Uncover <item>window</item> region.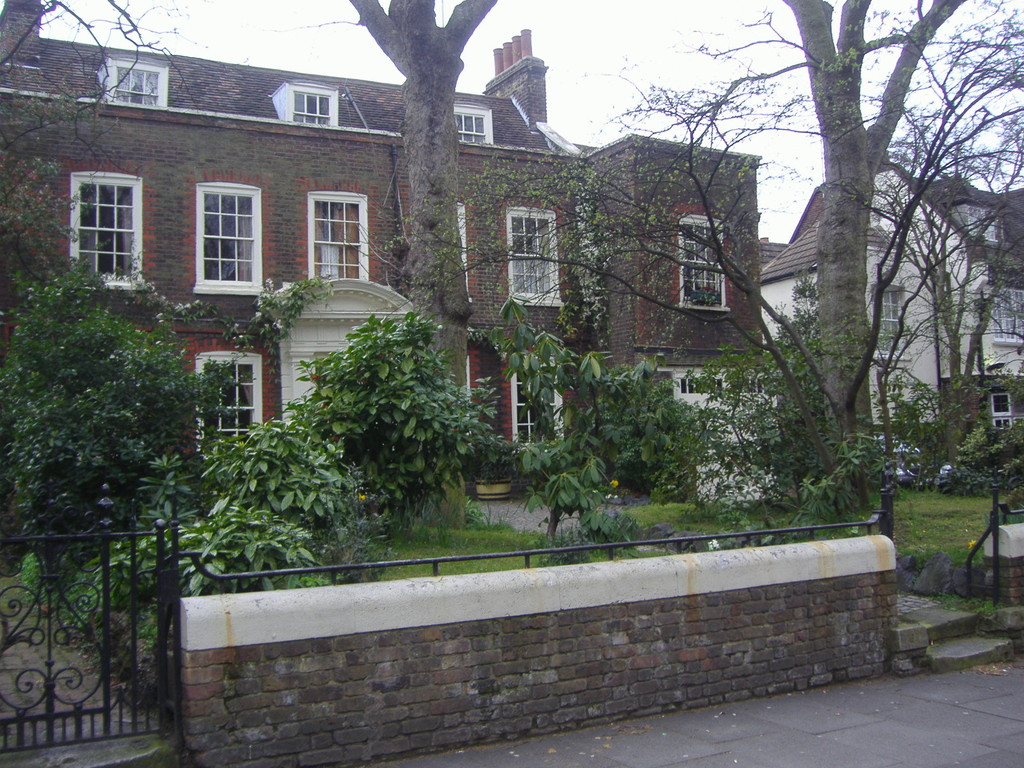
Uncovered: 509:205:562:304.
